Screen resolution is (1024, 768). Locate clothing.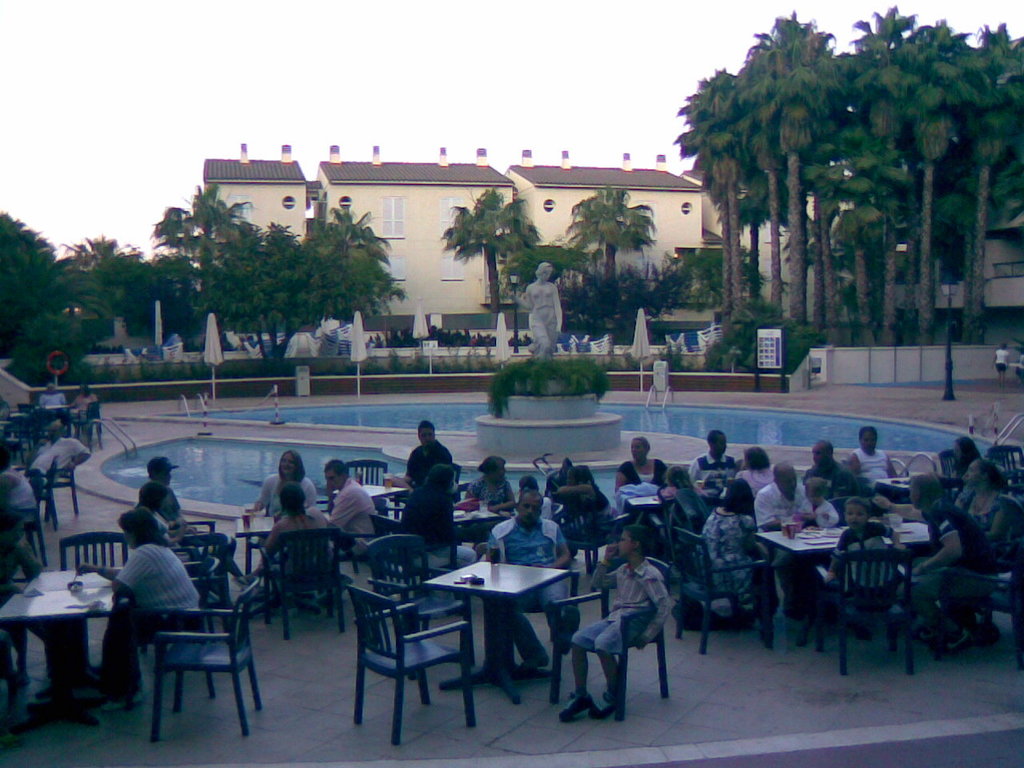
bbox=[830, 518, 901, 606].
